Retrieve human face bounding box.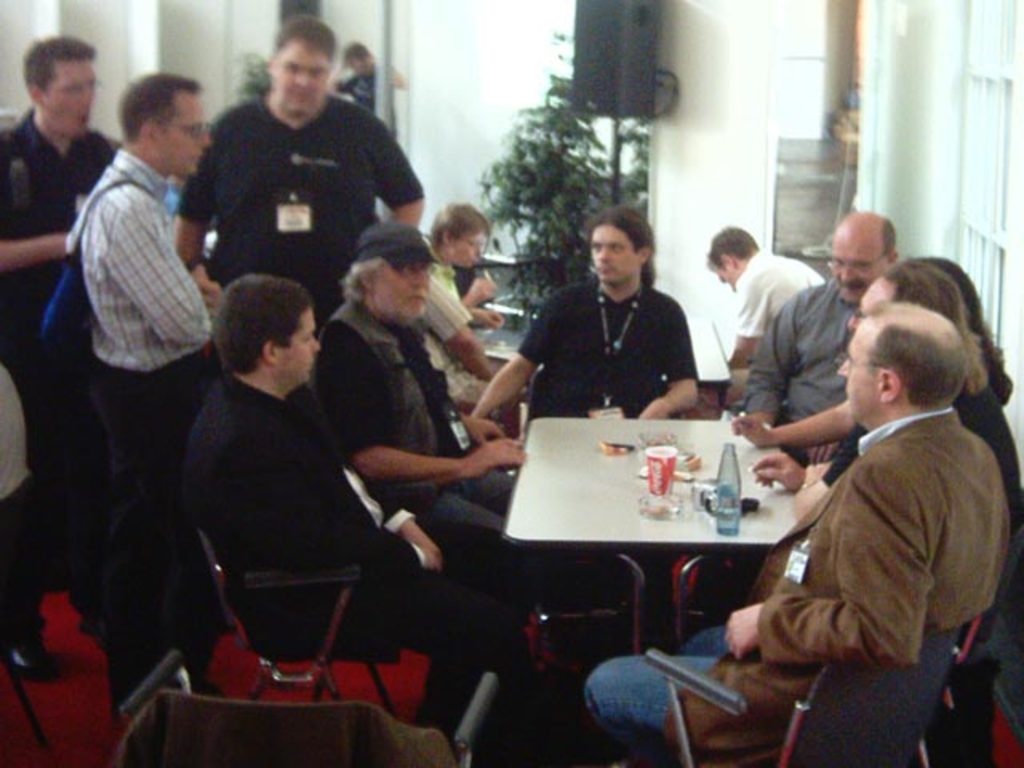
Bounding box: [714,261,734,285].
